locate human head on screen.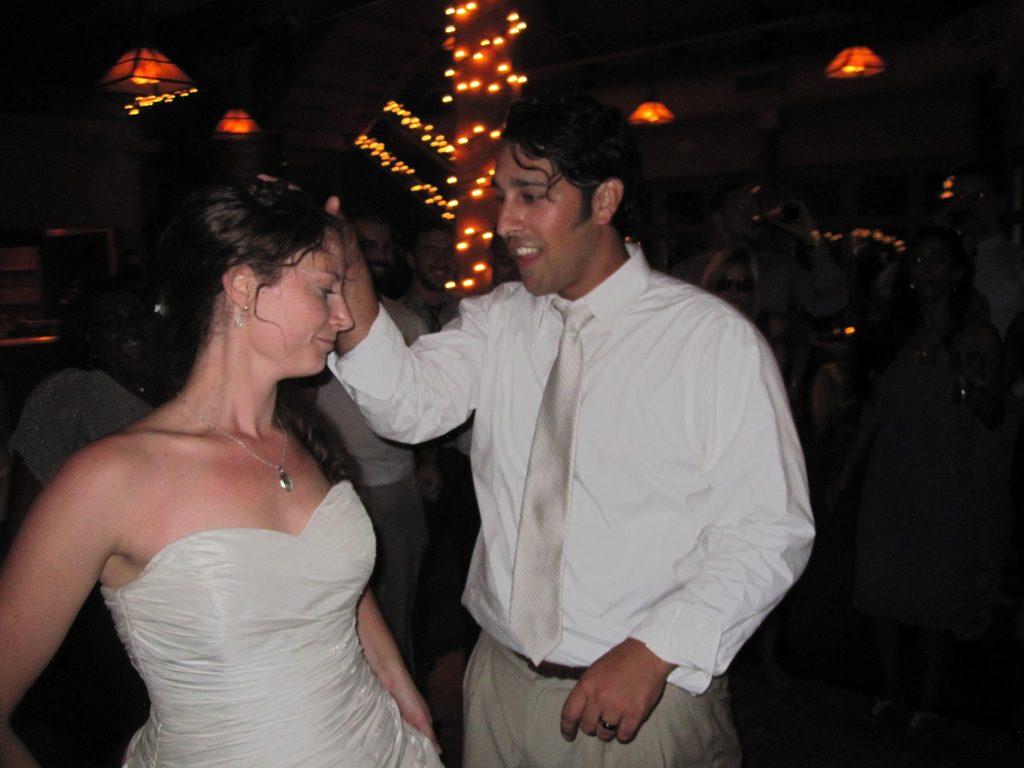
On screen at 495 81 650 299.
